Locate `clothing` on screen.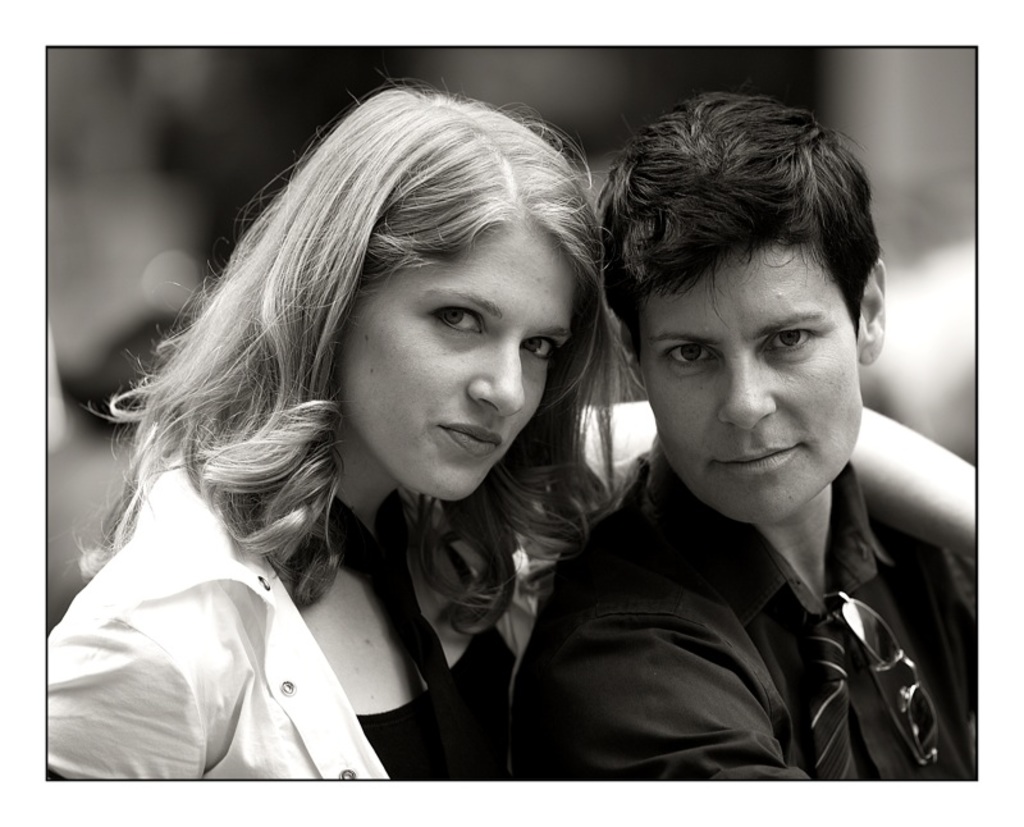
On screen at BBox(38, 433, 654, 787).
